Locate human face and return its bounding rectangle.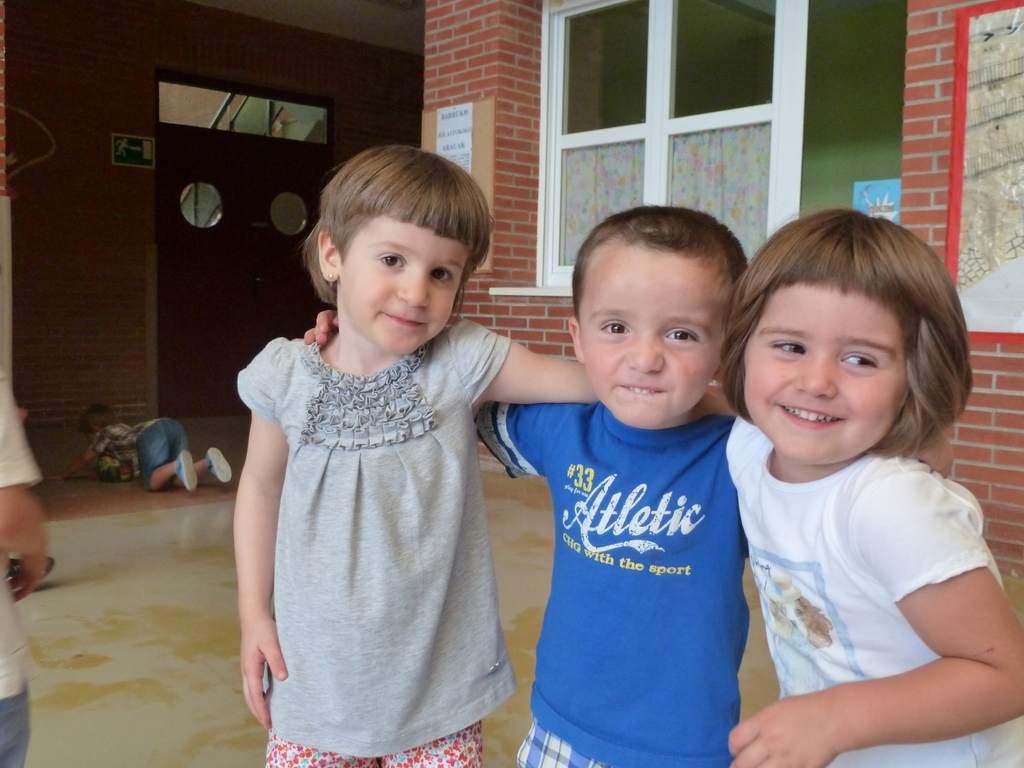
box(743, 288, 913, 458).
